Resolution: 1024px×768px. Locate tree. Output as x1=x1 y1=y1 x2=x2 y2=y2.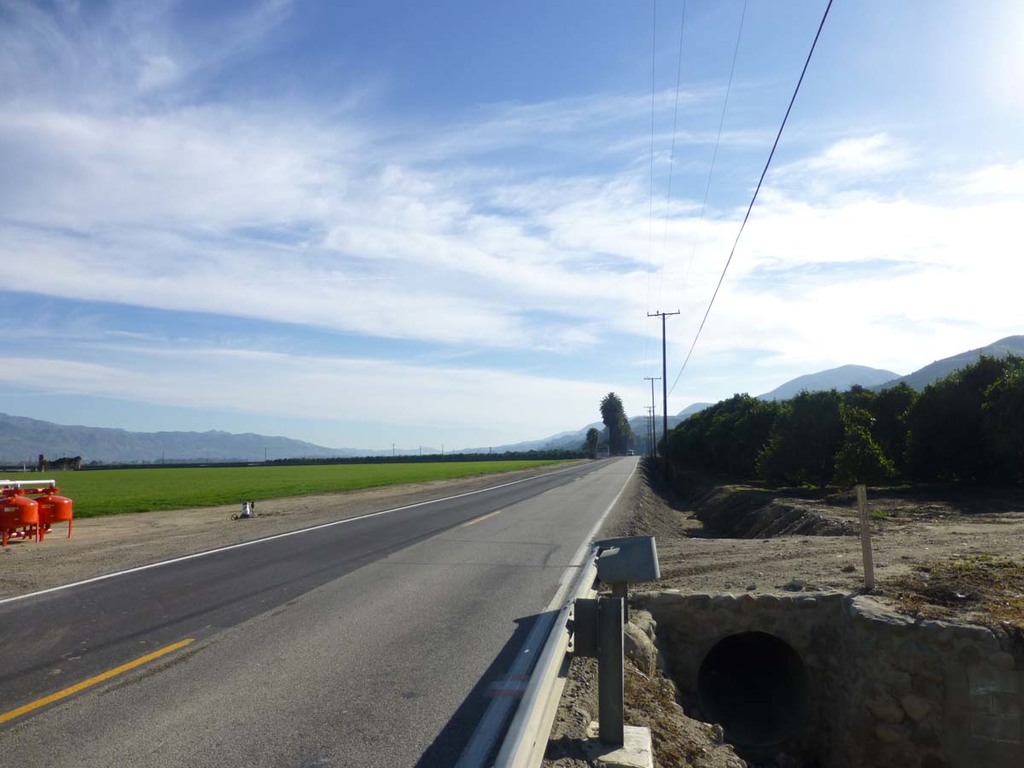
x1=573 y1=387 x2=648 y2=462.
